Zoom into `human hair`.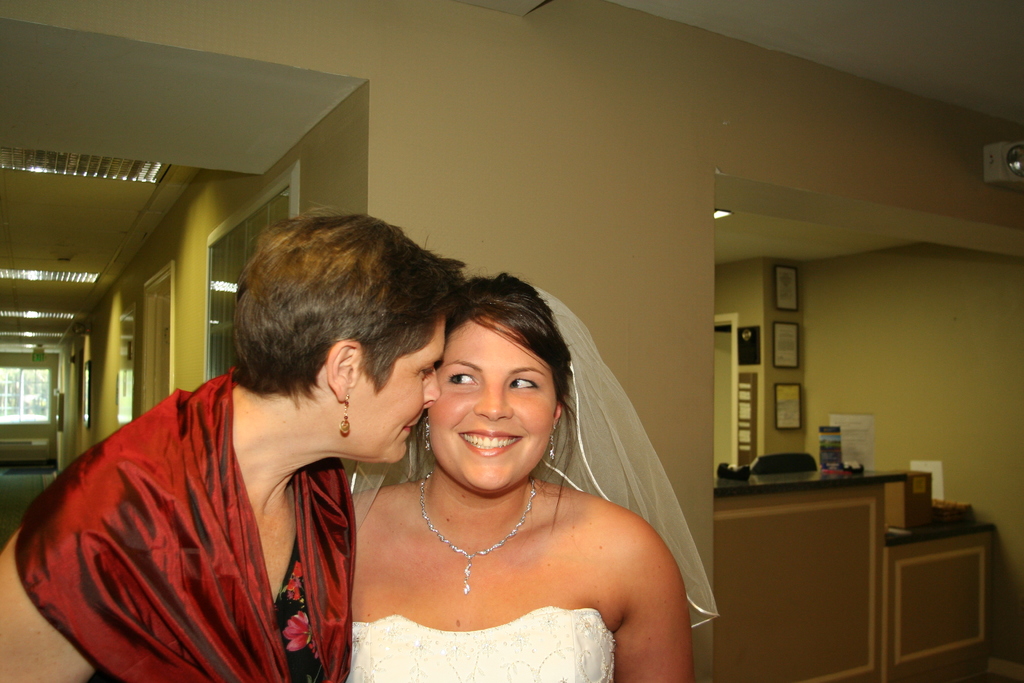
Zoom target: [x1=234, y1=199, x2=471, y2=404].
